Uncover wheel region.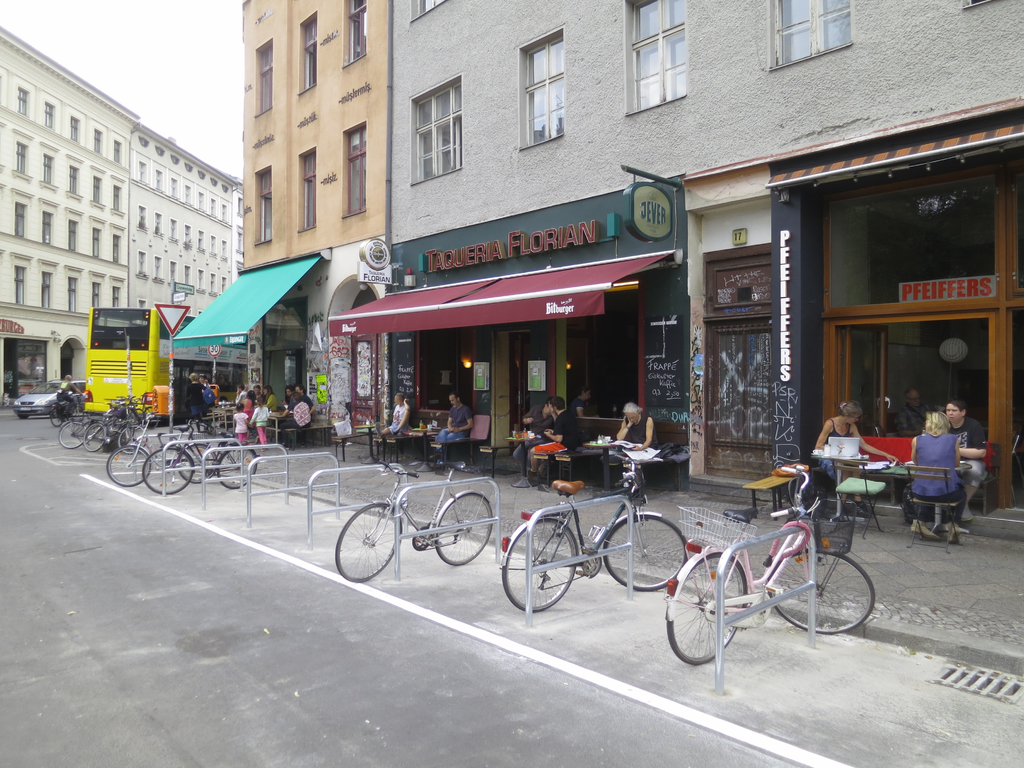
Uncovered: bbox=(83, 420, 109, 453).
